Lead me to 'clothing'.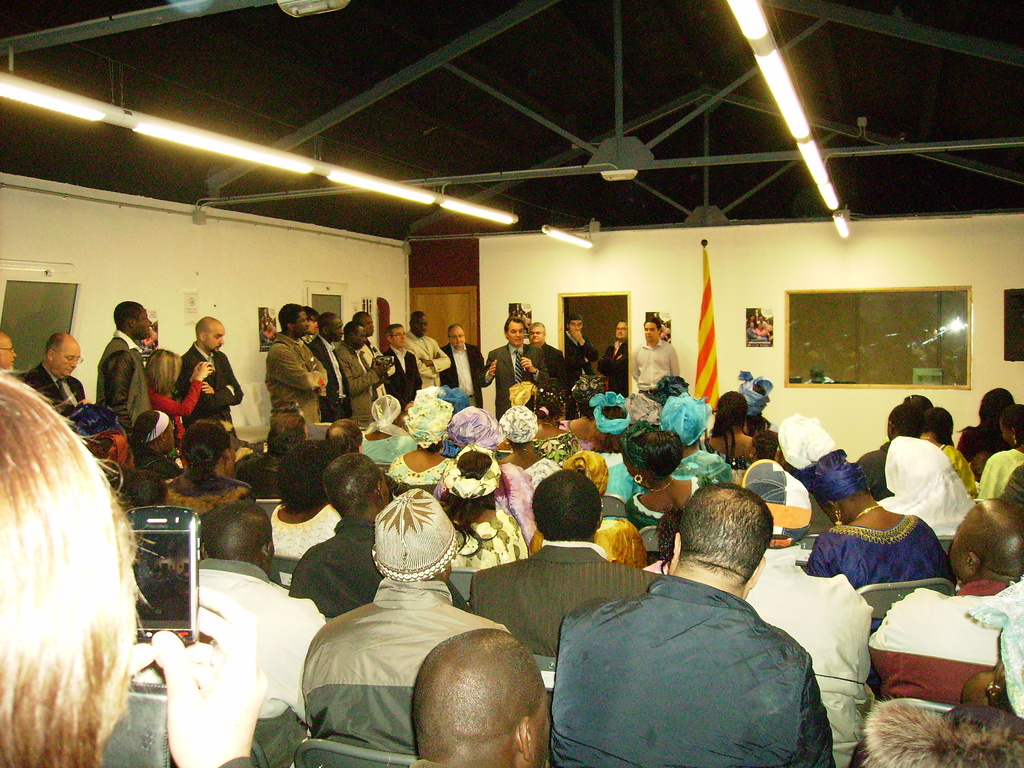
Lead to (x1=445, y1=503, x2=529, y2=554).
